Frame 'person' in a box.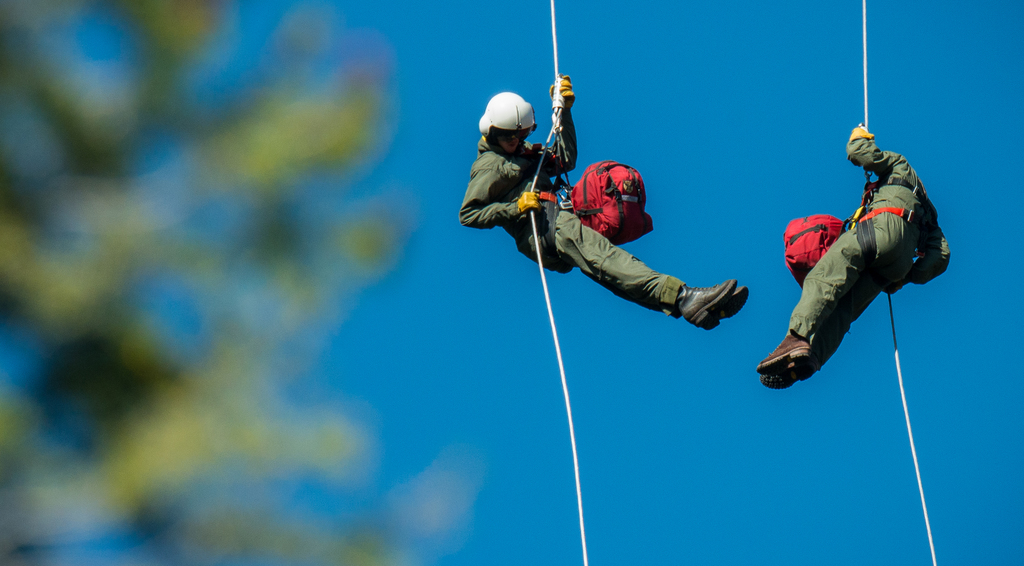
[x1=456, y1=74, x2=758, y2=339].
